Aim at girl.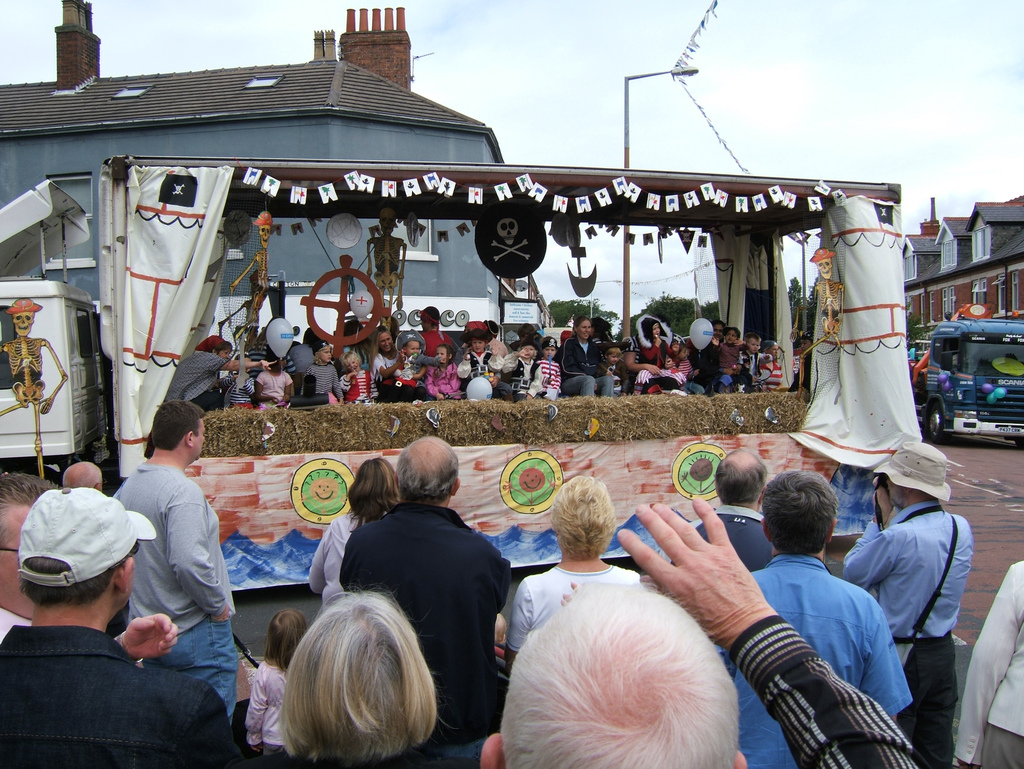
Aimed at left=338, top=349, right=376, bottom=405.
